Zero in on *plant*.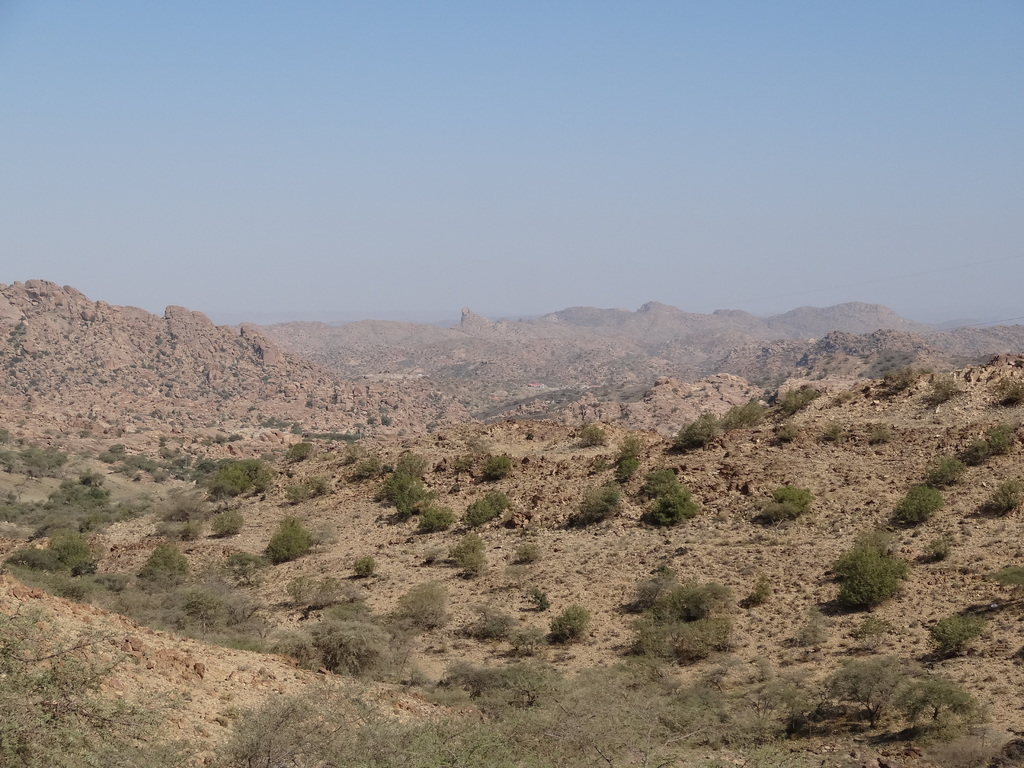
Zeroed in: left=579, top=424, right=605, bottom=445.
